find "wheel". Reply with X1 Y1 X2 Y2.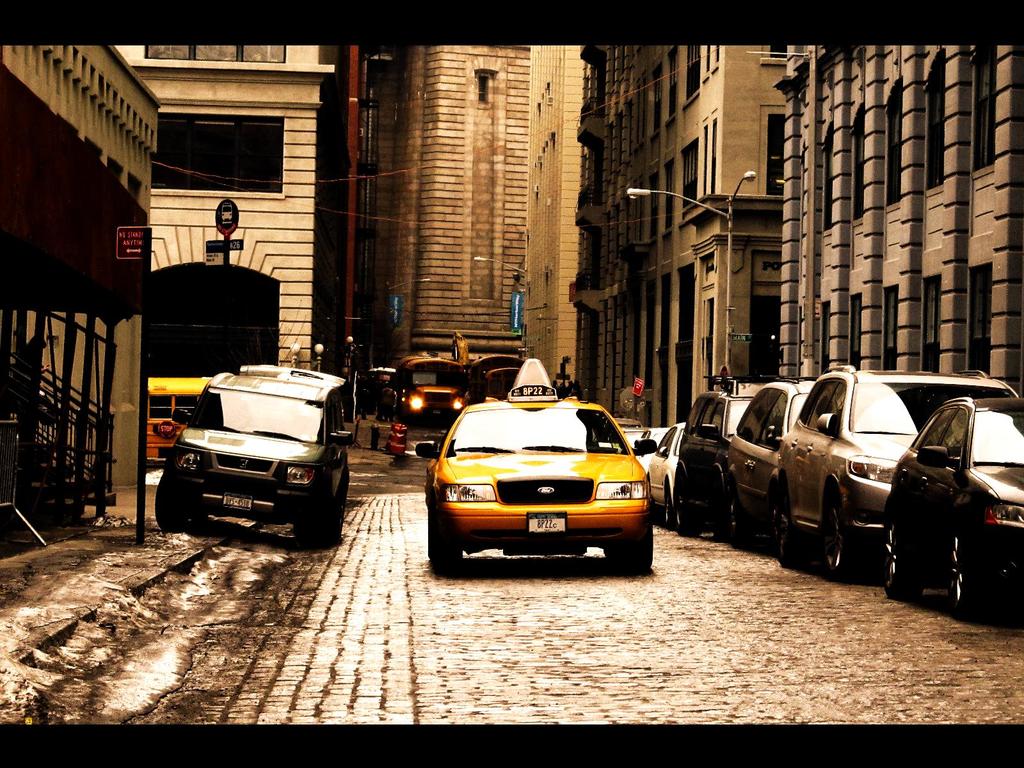
768 511 796 562.
